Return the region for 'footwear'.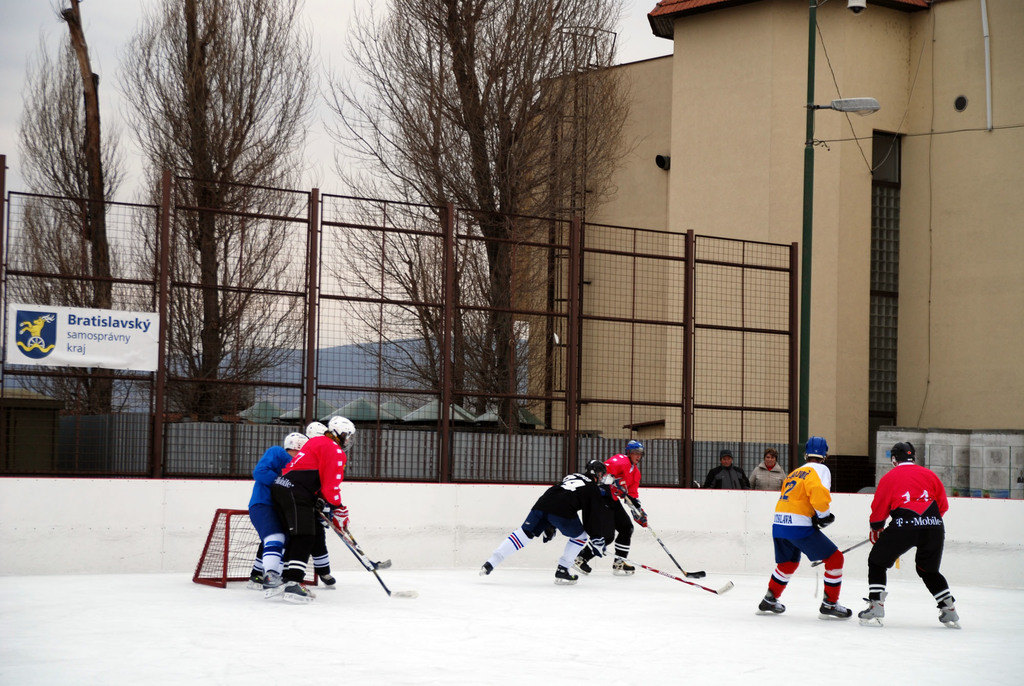
261:572:285:587.
